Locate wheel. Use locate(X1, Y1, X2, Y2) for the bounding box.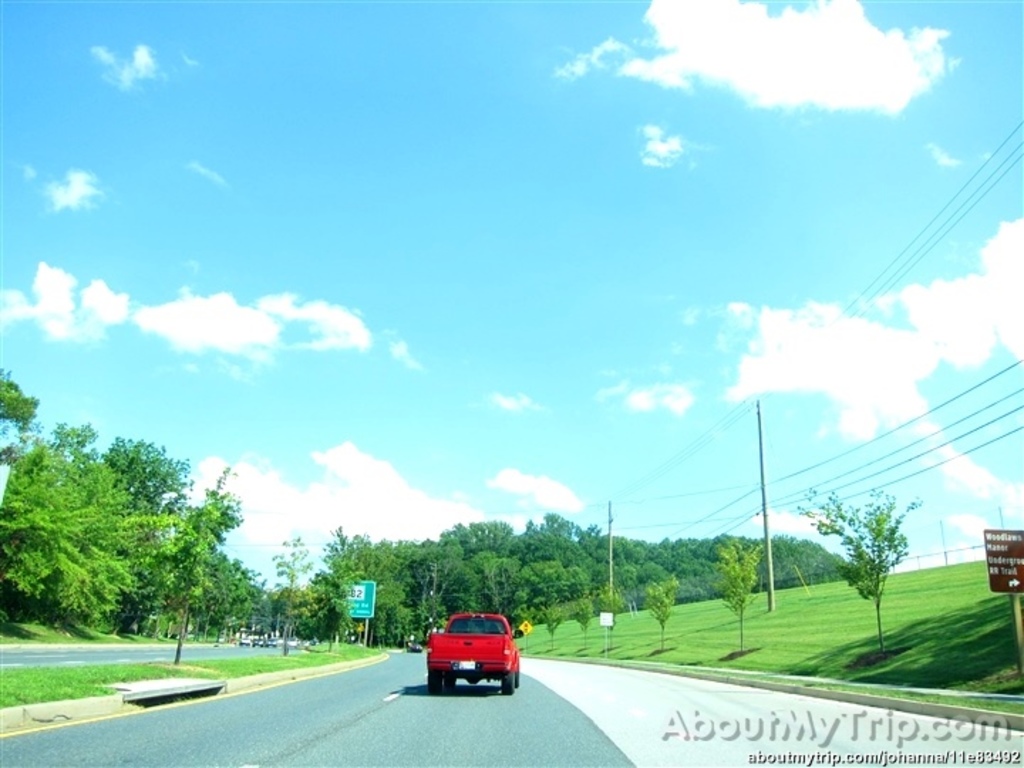
locate(498, 671, 518, 698).
